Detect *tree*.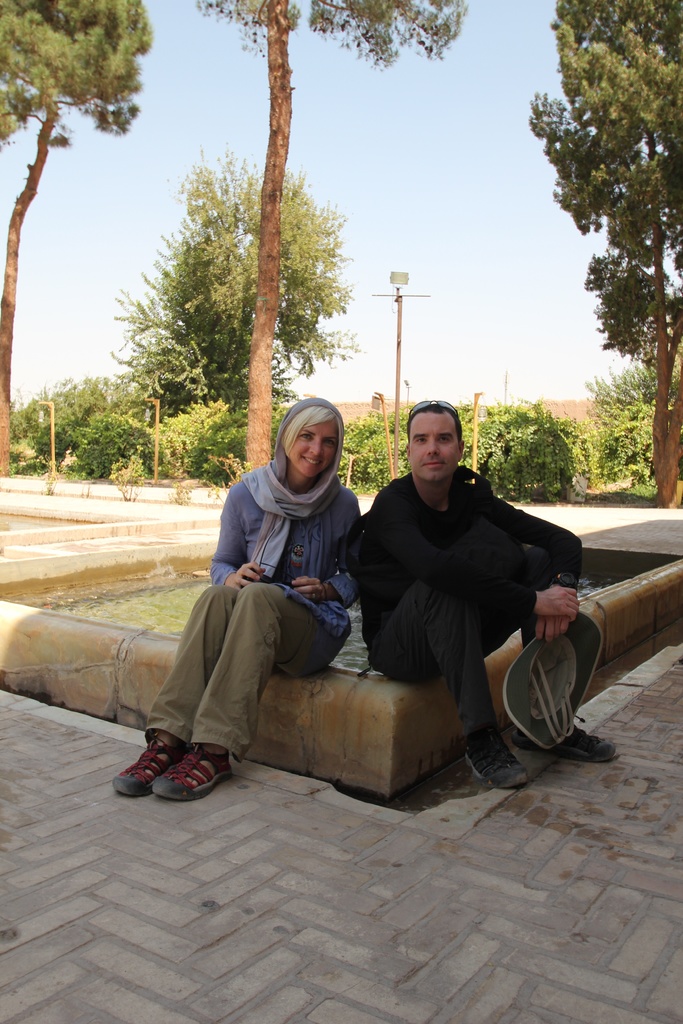
Detected at [579,359,654,488].
